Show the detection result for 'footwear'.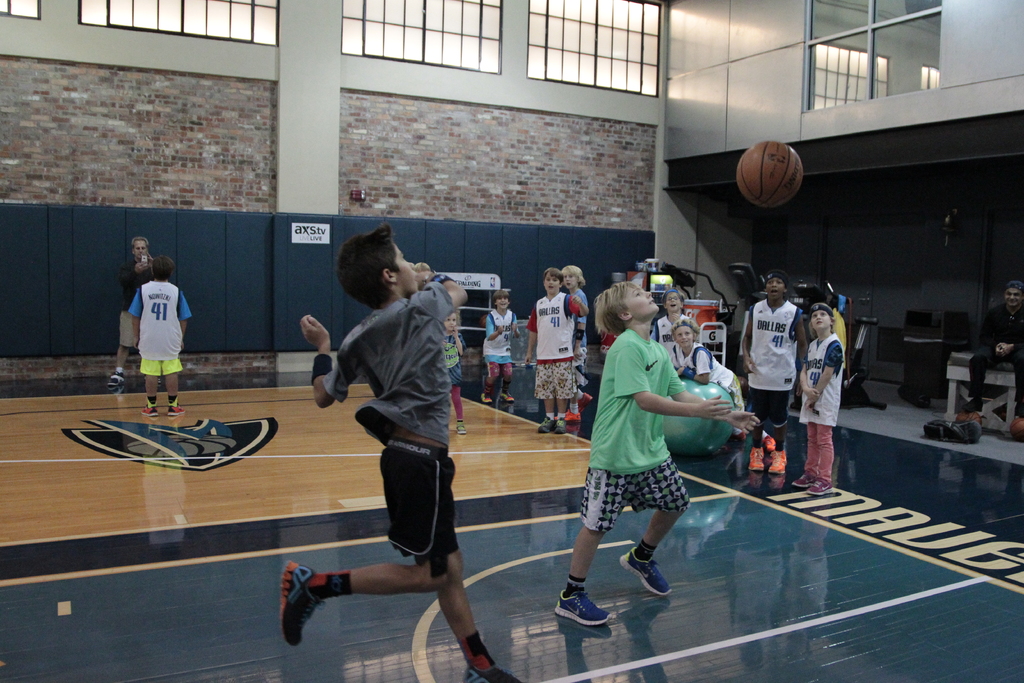
619,546,671,600.
